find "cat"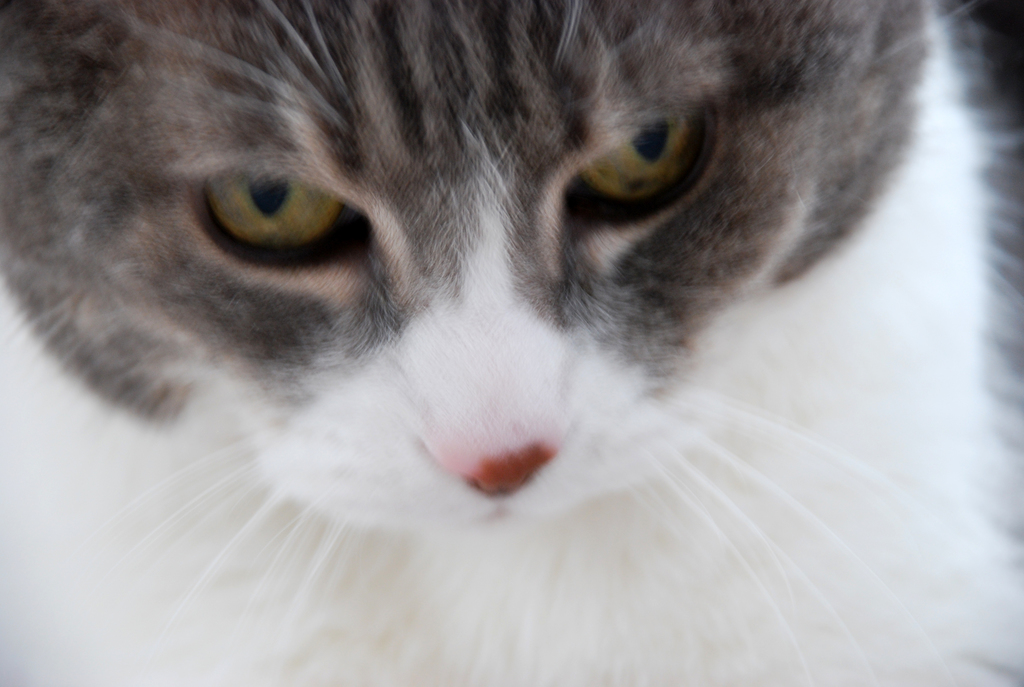
x1=0 y1=0 x2=1023 y2=686
